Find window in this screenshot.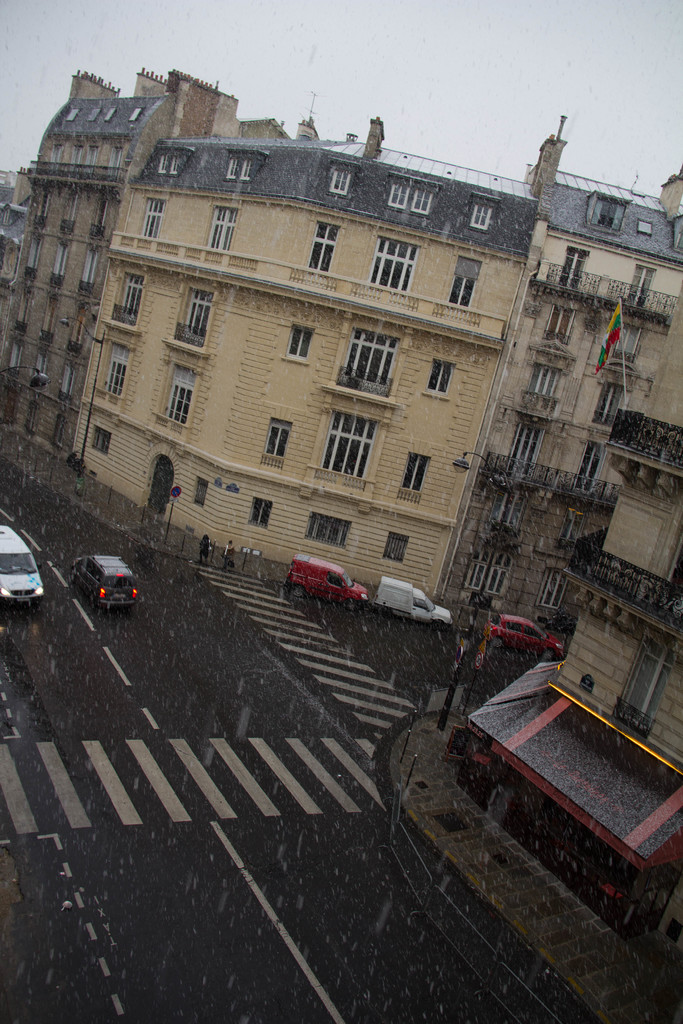
The bounding box for window is bbox=[472, 207, 491, 231].
